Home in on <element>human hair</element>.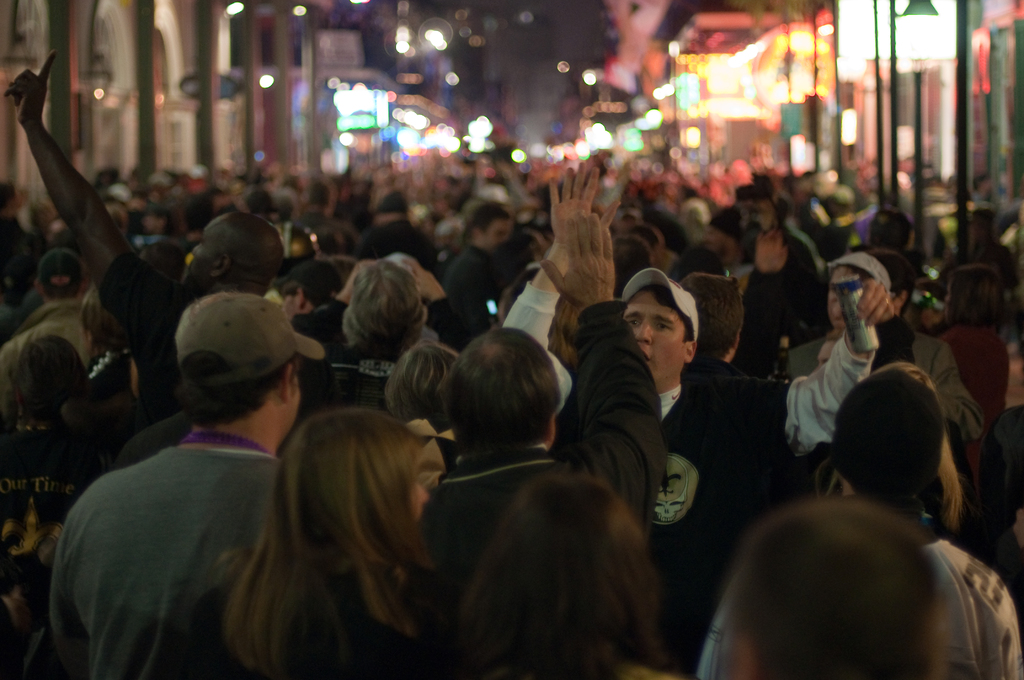
Homed in at detection(837, 266, 879, 284).
